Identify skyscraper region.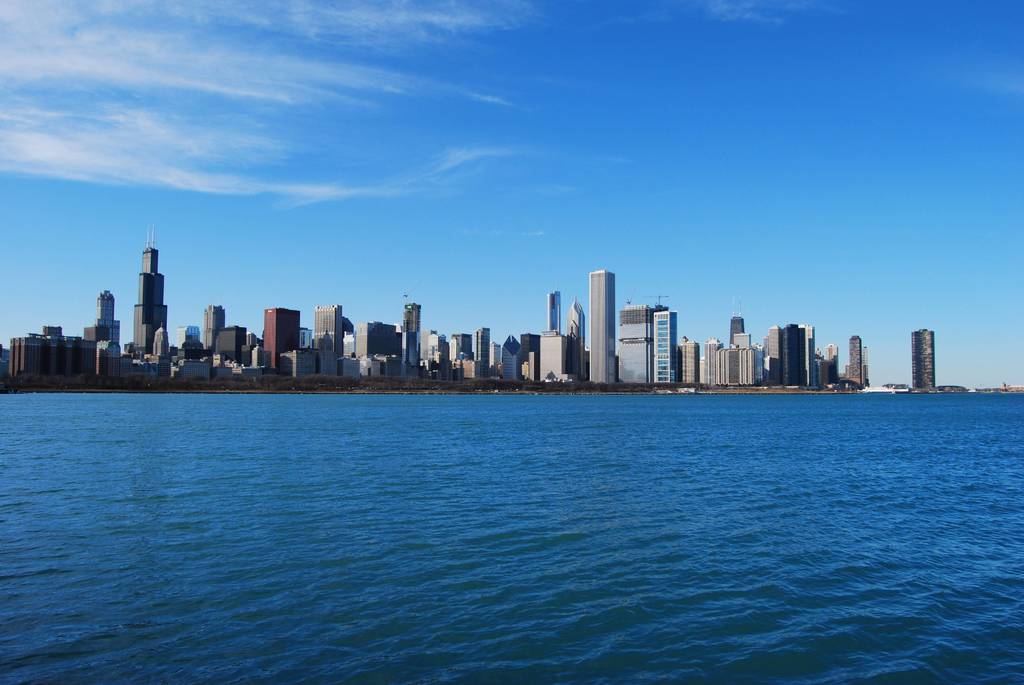
Region: <region>912, 326, 937, 386</region>.
